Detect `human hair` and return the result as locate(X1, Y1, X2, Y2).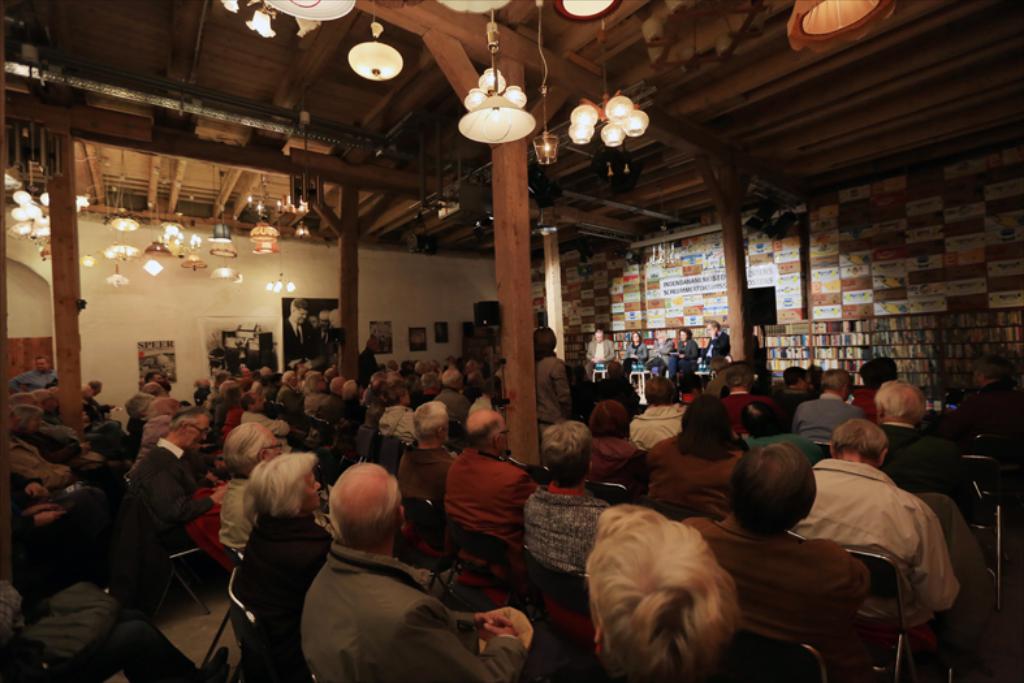
locate(466, 372, 480, 384).
